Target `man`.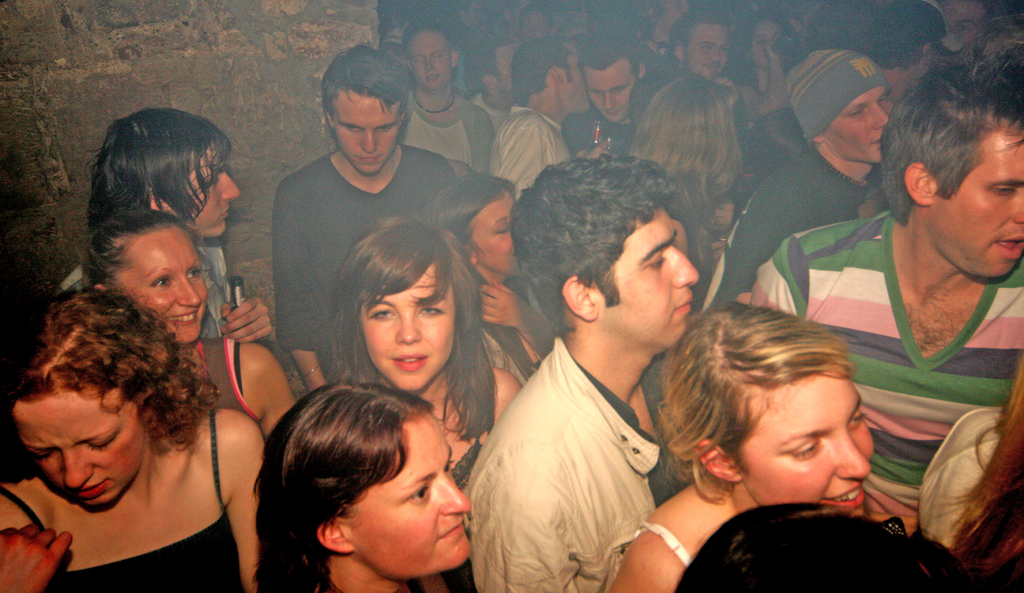
Target region: bbox(273, 40, 452, 395).
